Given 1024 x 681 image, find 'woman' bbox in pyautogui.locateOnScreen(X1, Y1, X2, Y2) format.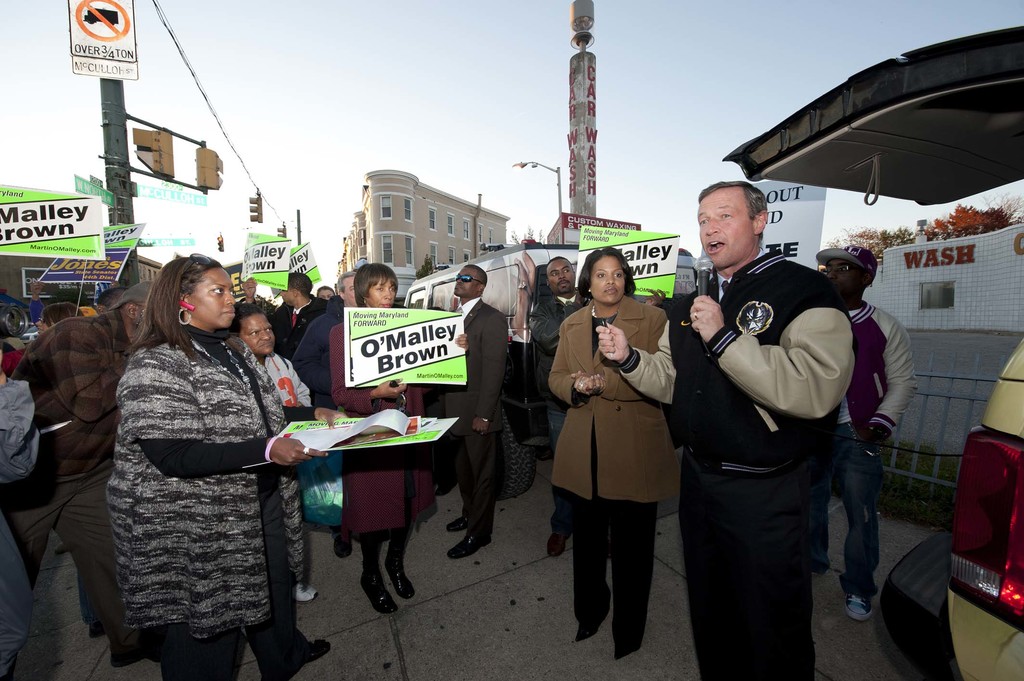
pyautogui.locateOnScreen(546, 247, 689, 661).
